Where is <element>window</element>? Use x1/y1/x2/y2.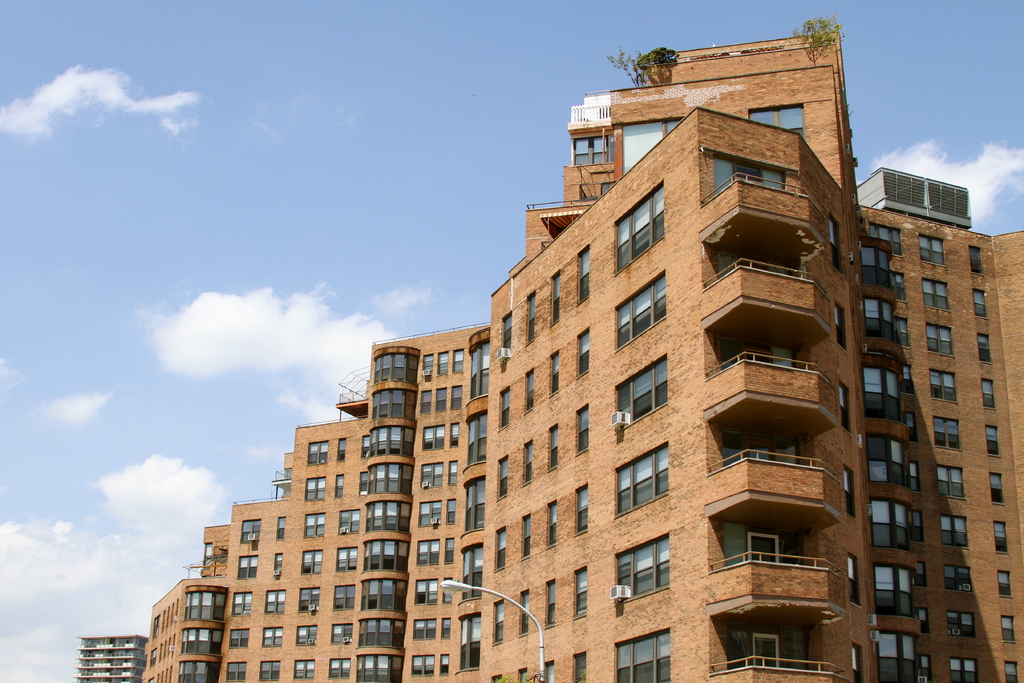
612/441/668/514.
